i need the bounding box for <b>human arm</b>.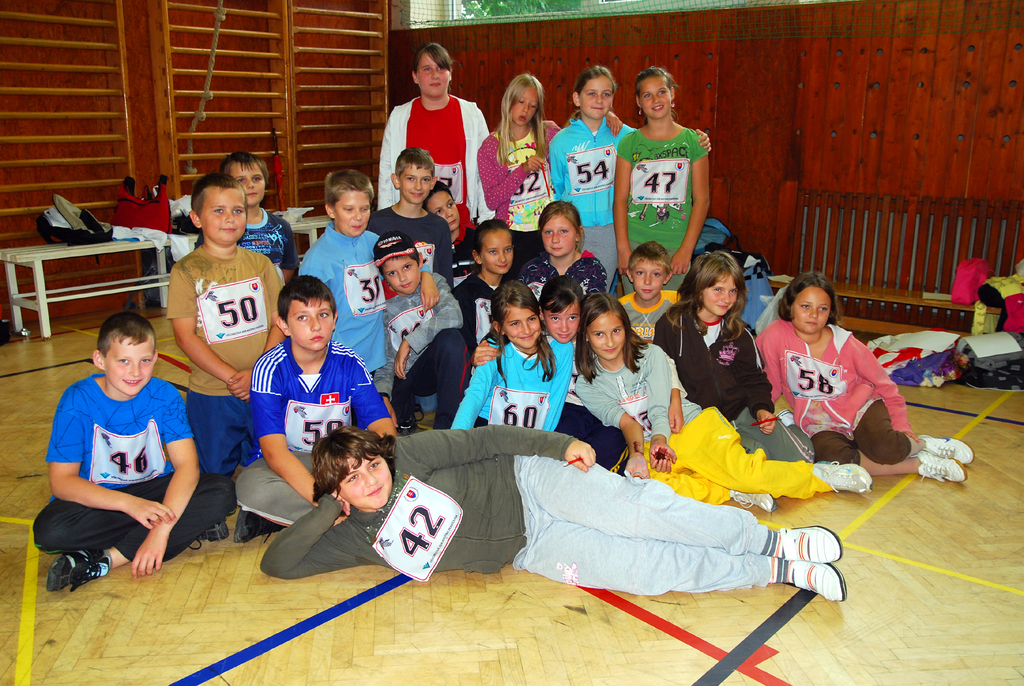
Here it is: rect(447, 334, 500, 429).
